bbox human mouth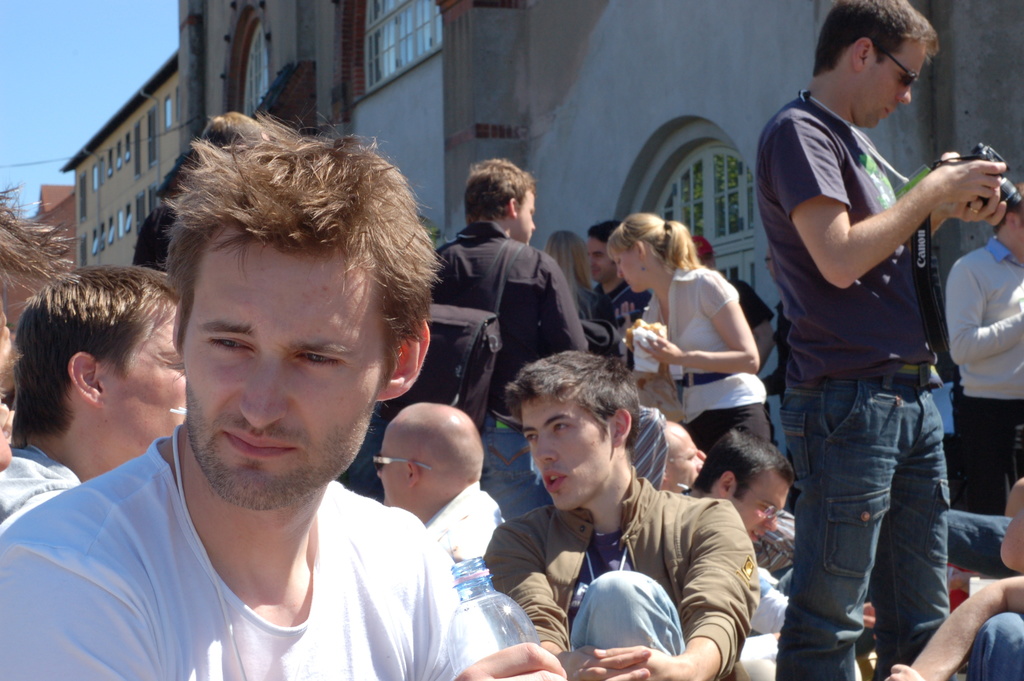
Rect(882, 106, 891, 113)
